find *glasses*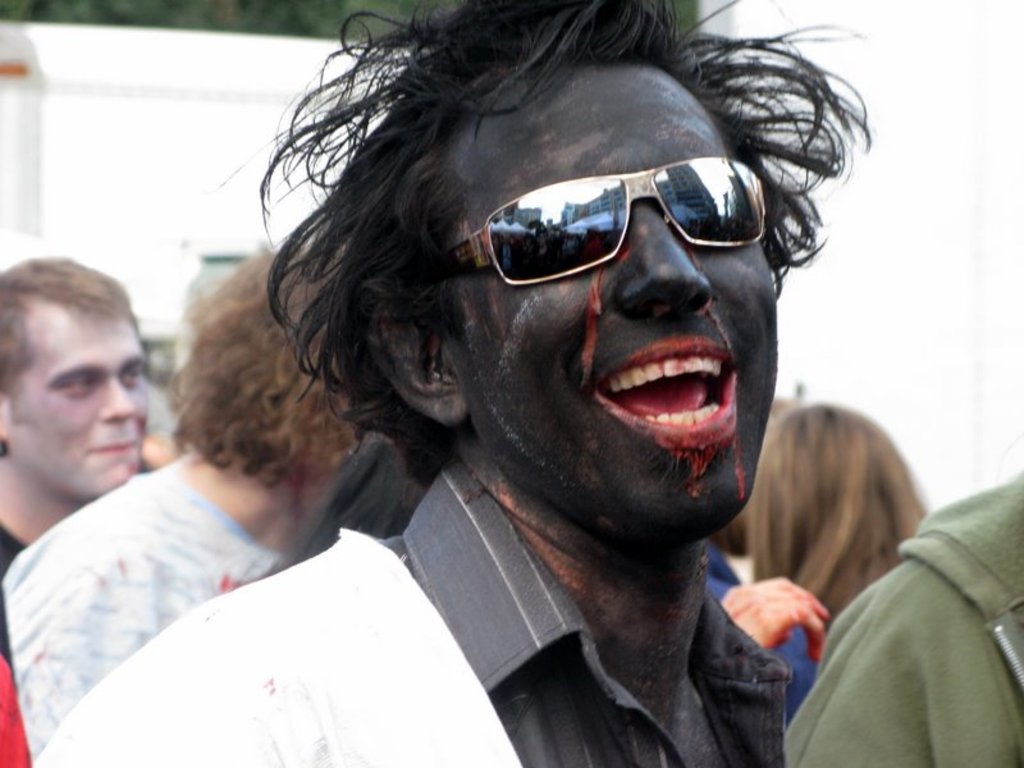
l=433, t=150, r=767, b=291
